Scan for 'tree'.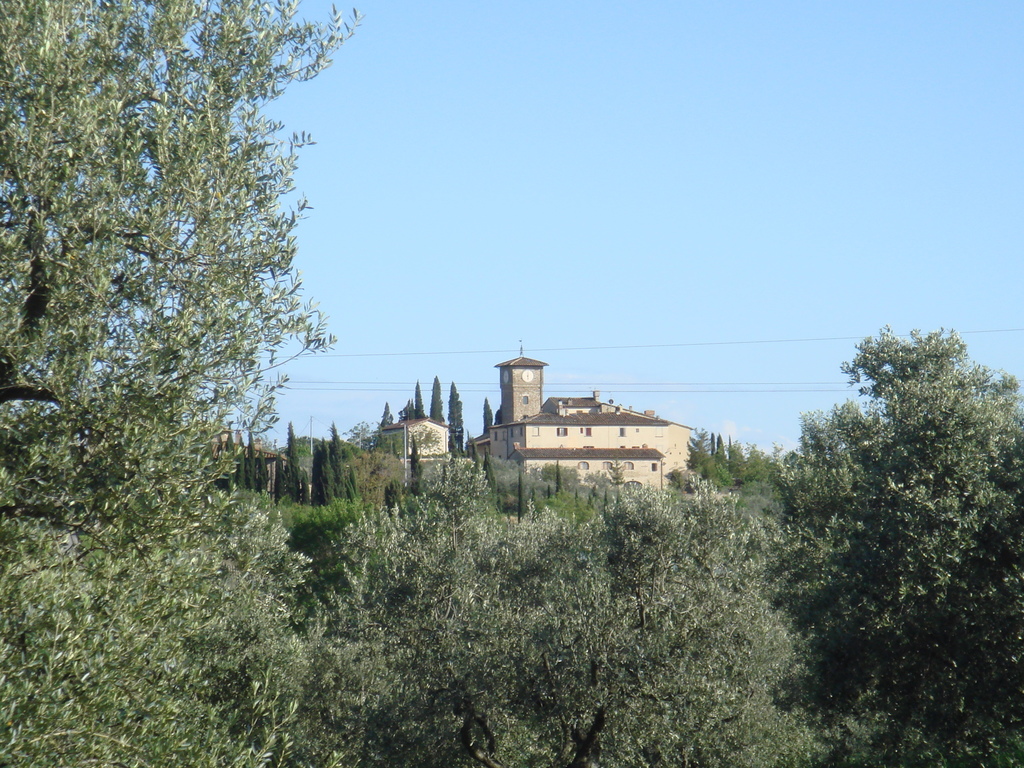
Scan result: x1=0, y1=0, x2=345, y2=524.
